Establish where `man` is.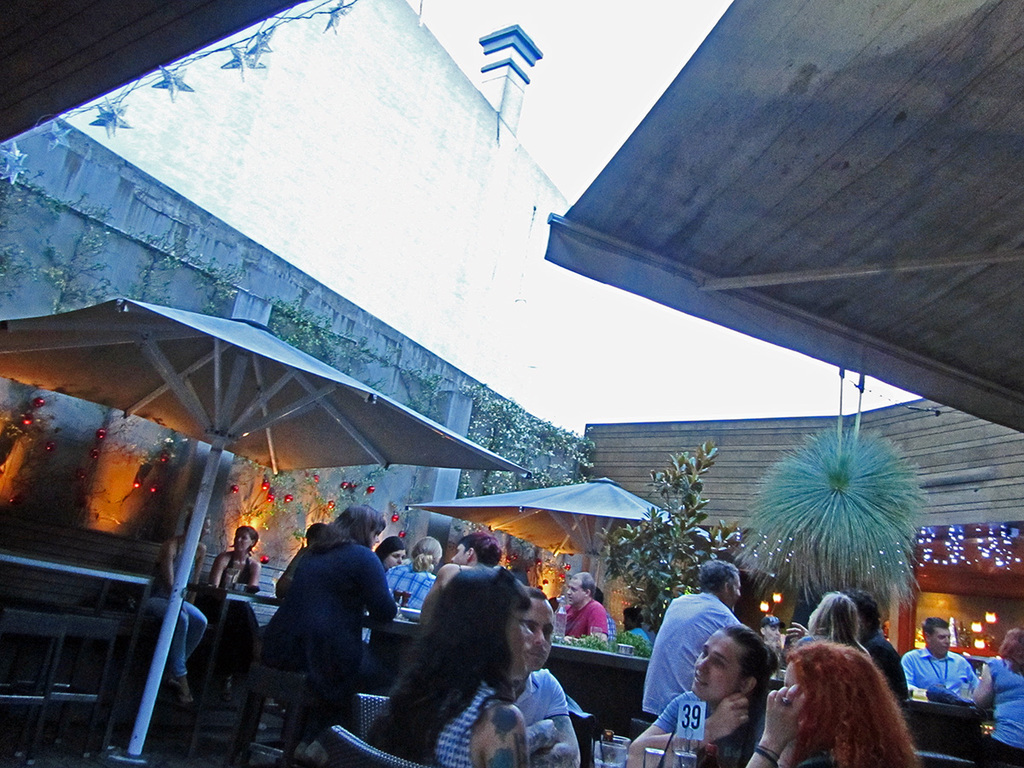
Established at {"x1": 513, "y1": 587, "x2": 582, "y2": 767}.
